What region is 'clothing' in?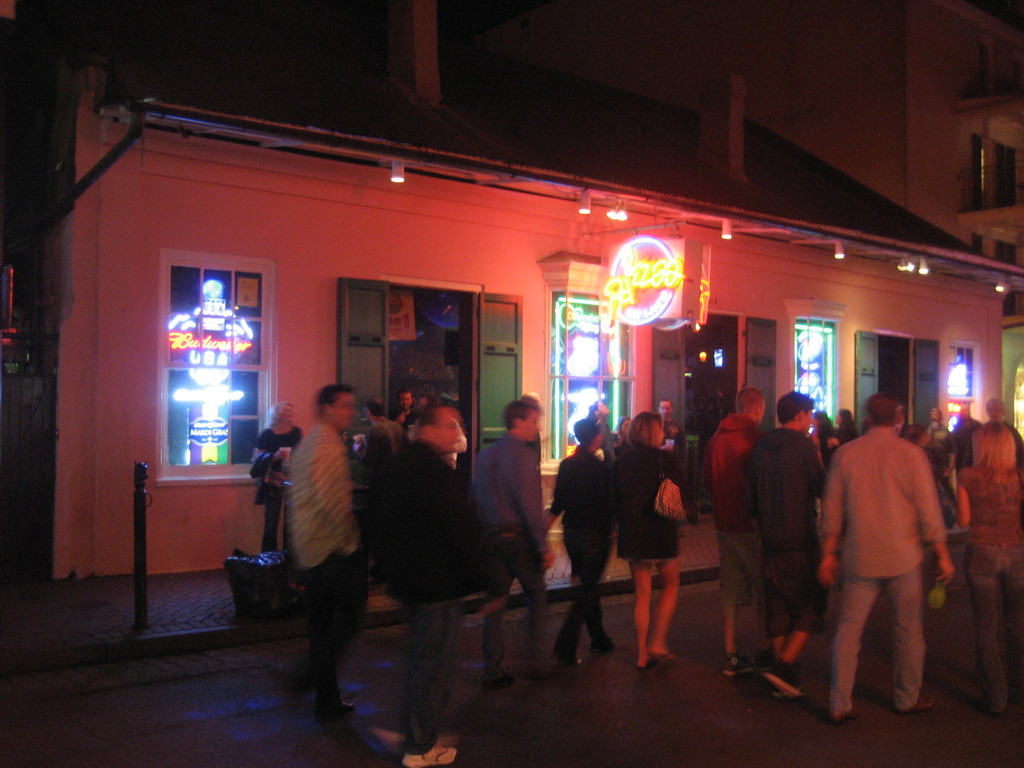
(368,435,506,748).
